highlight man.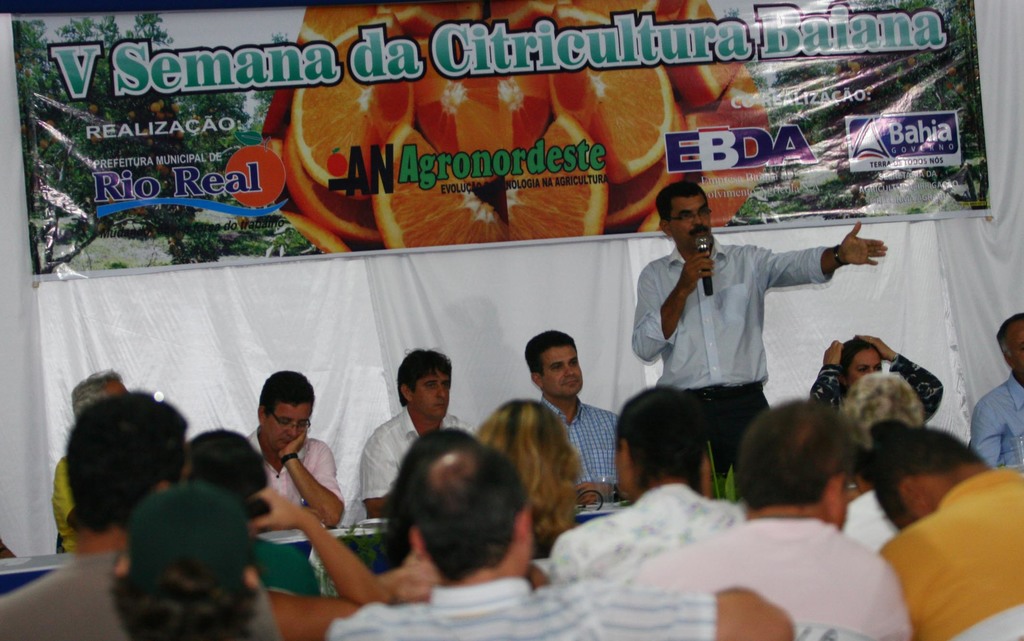
Highlighted region: (left=519, top=329, right=620, bottom=504).
